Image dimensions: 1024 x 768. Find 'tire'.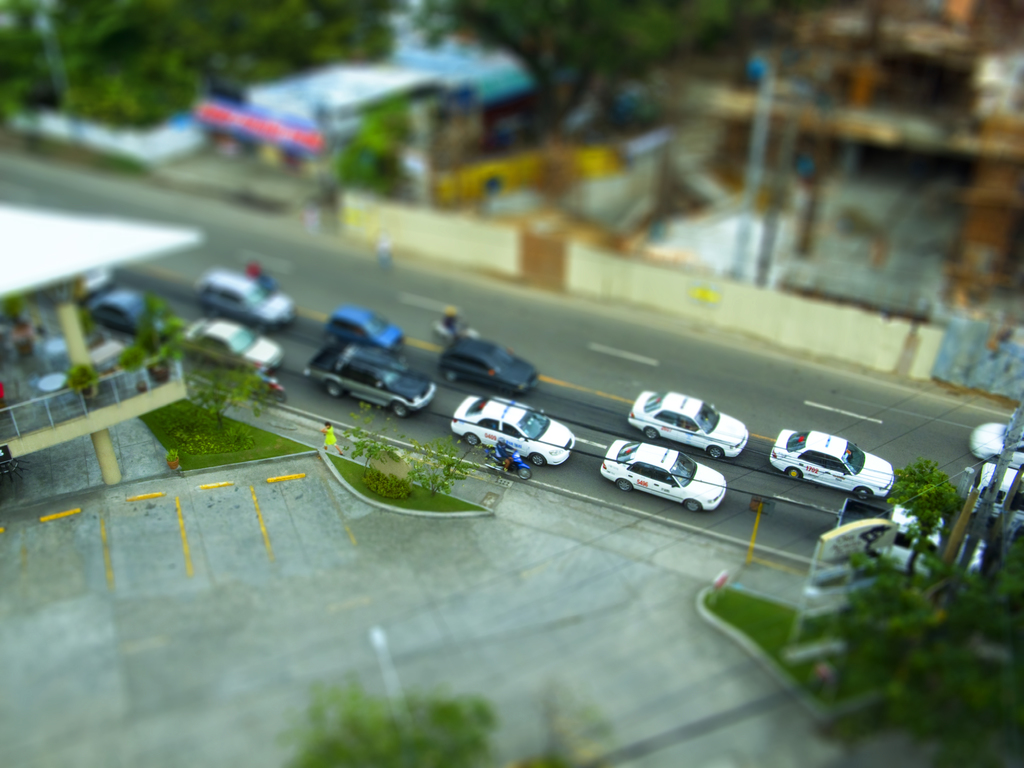
389:401:409:417.
